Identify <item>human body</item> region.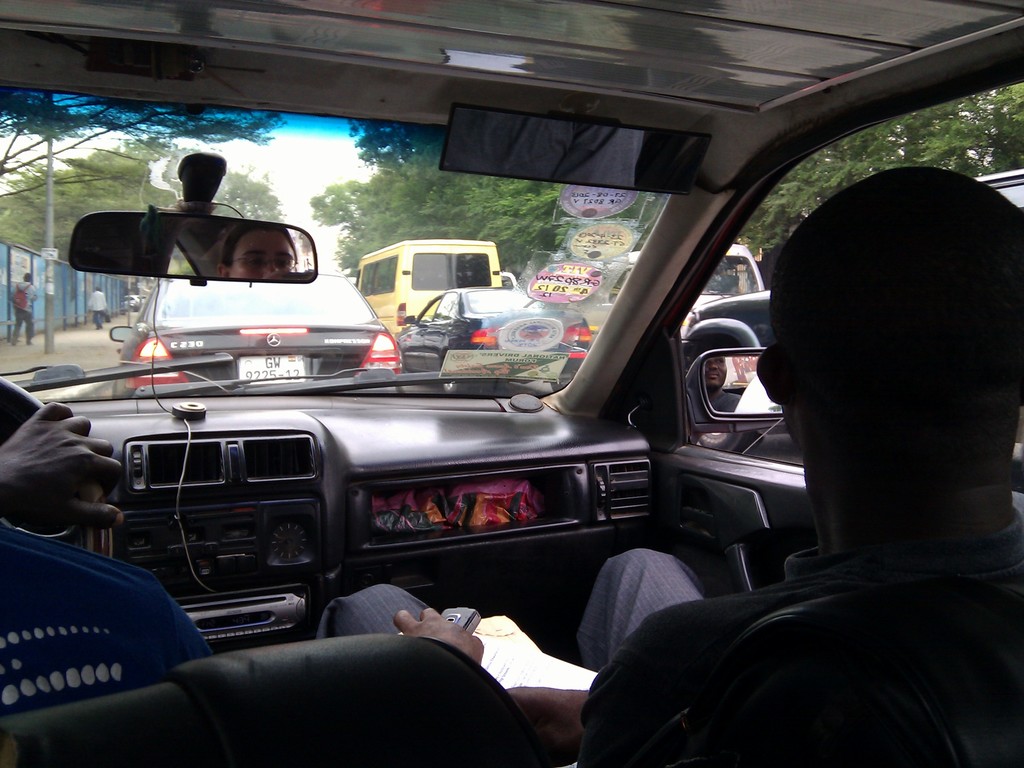
Region: l=10, t=280, r=38, b=347.
